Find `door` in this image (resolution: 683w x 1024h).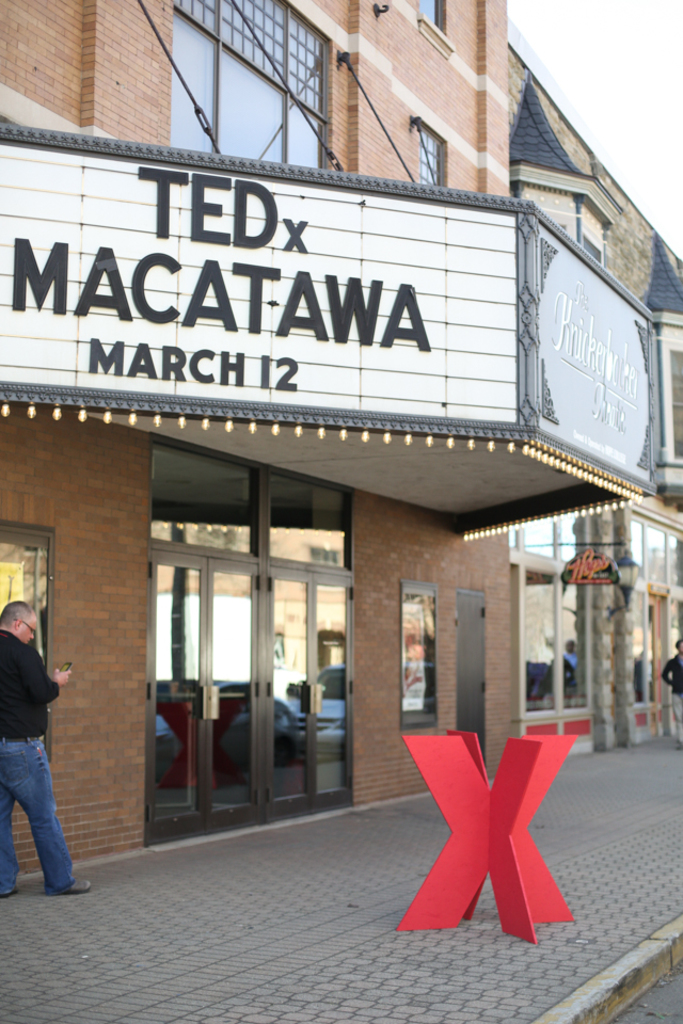
Rect(145, 518, 284, 831).
